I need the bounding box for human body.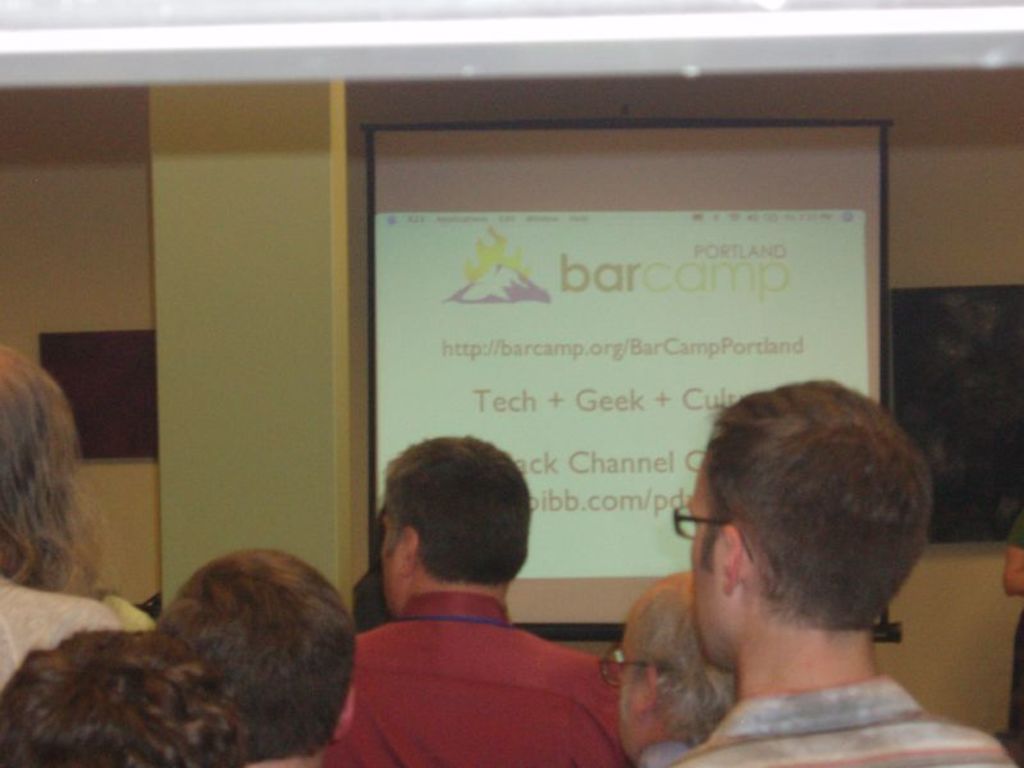
Here it is: [left=605, top=379, right=1018, bottom=764].
